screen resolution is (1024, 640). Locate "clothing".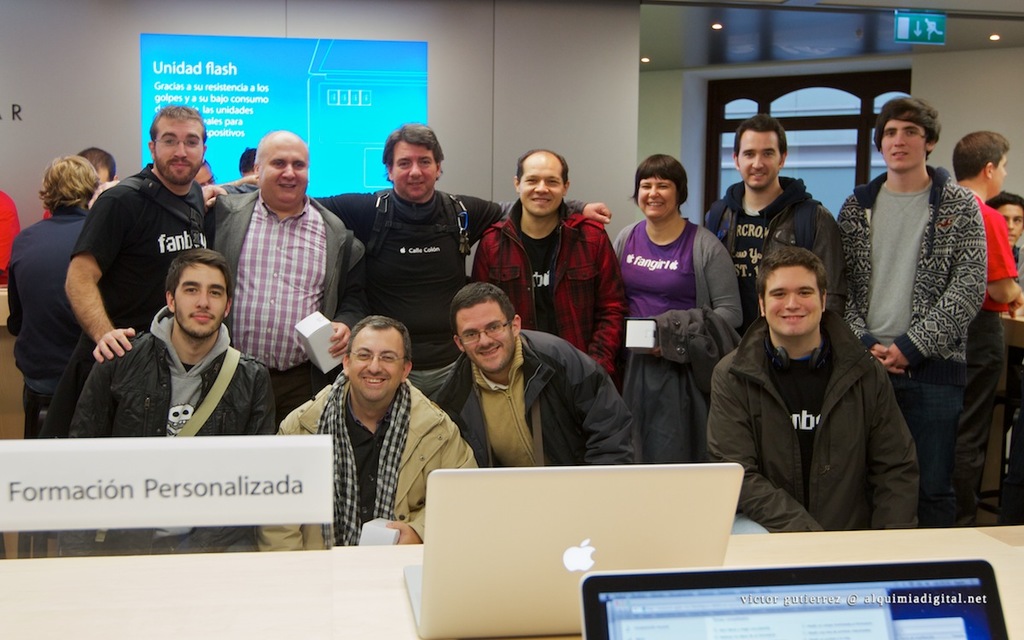
rect(834, 98, 1005, 527).
